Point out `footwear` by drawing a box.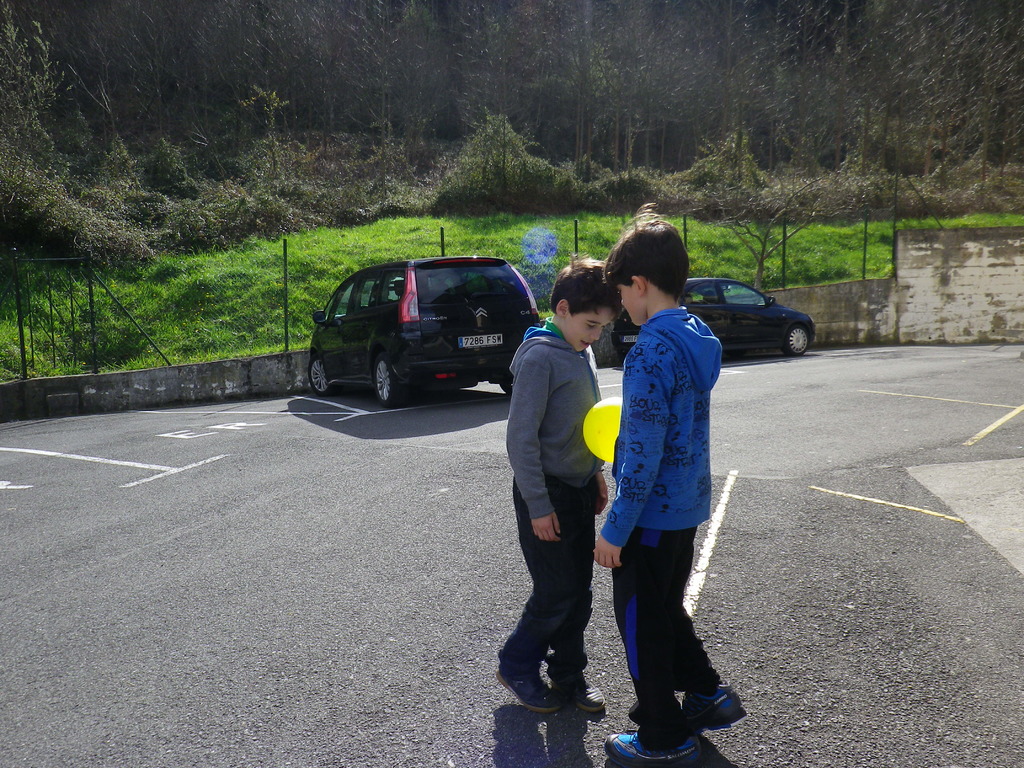
crop(605, 732, 701, 765).
